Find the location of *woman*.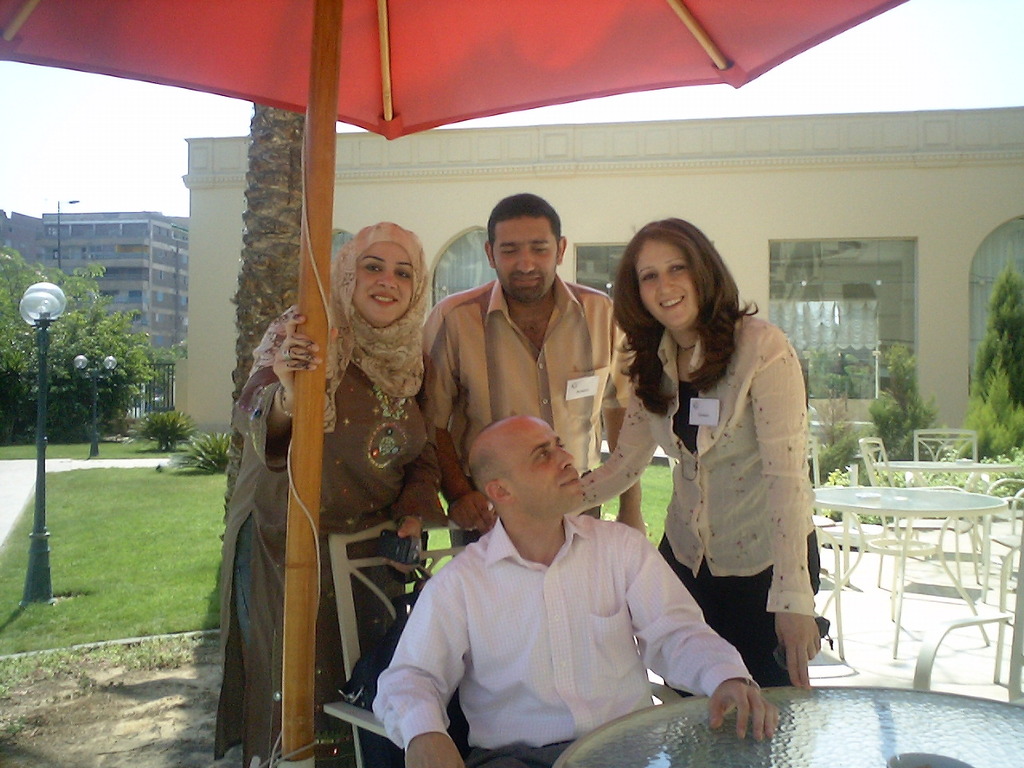
Location: select_region(595, 223, 827, 726).
